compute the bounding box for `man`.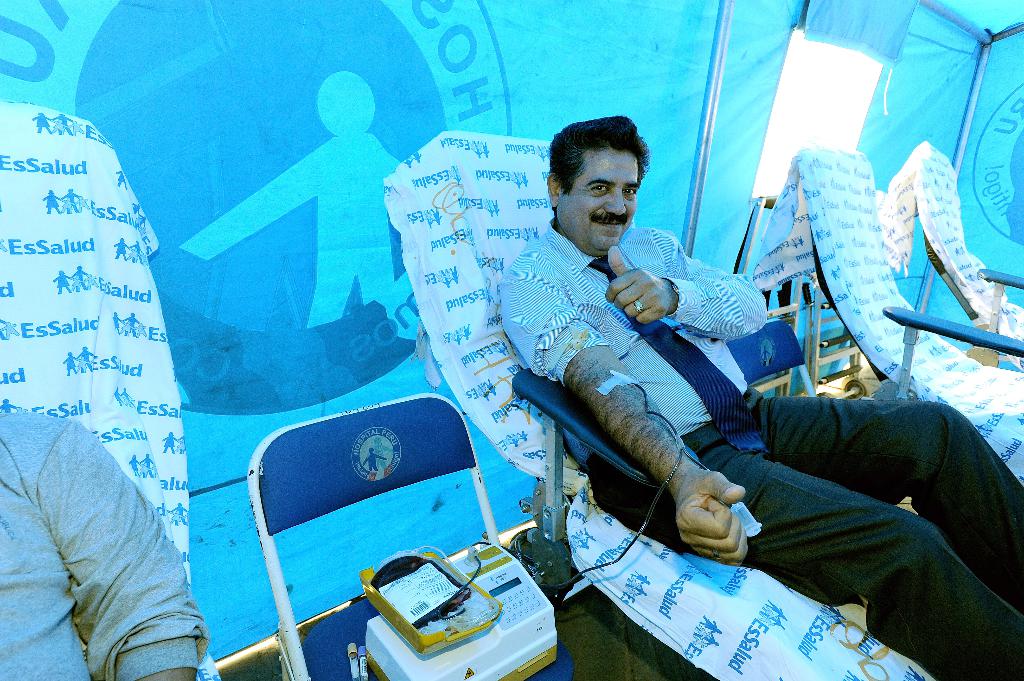
(0,405,207,680).
